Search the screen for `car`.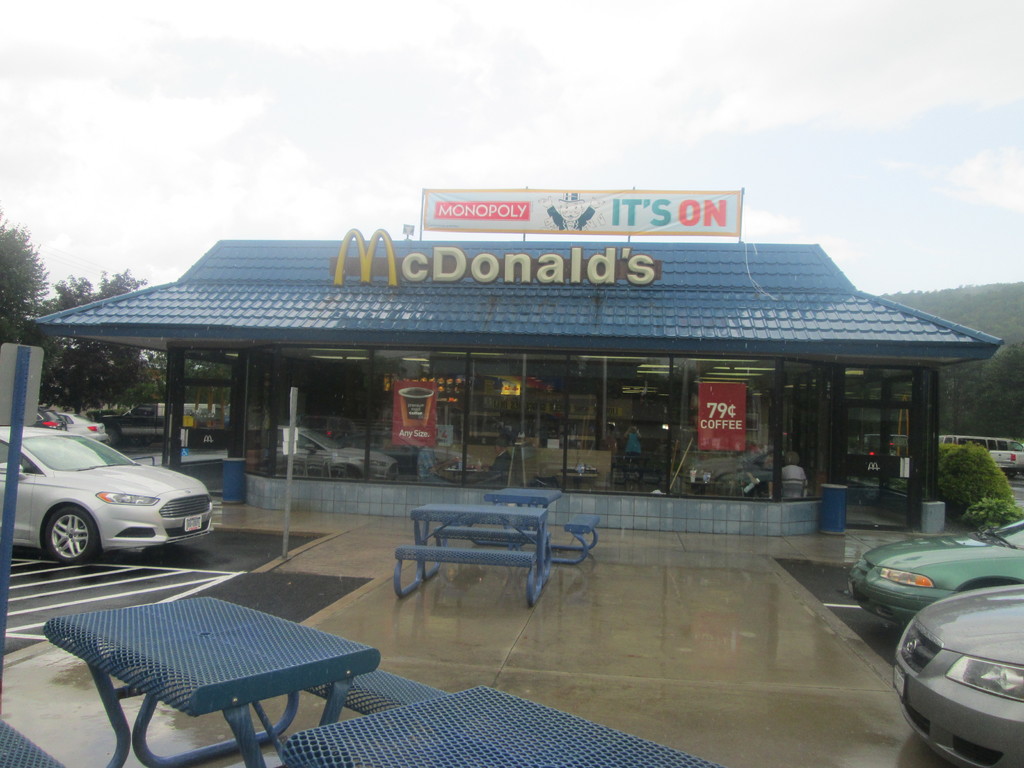
Found at (888,582,1023,767).
